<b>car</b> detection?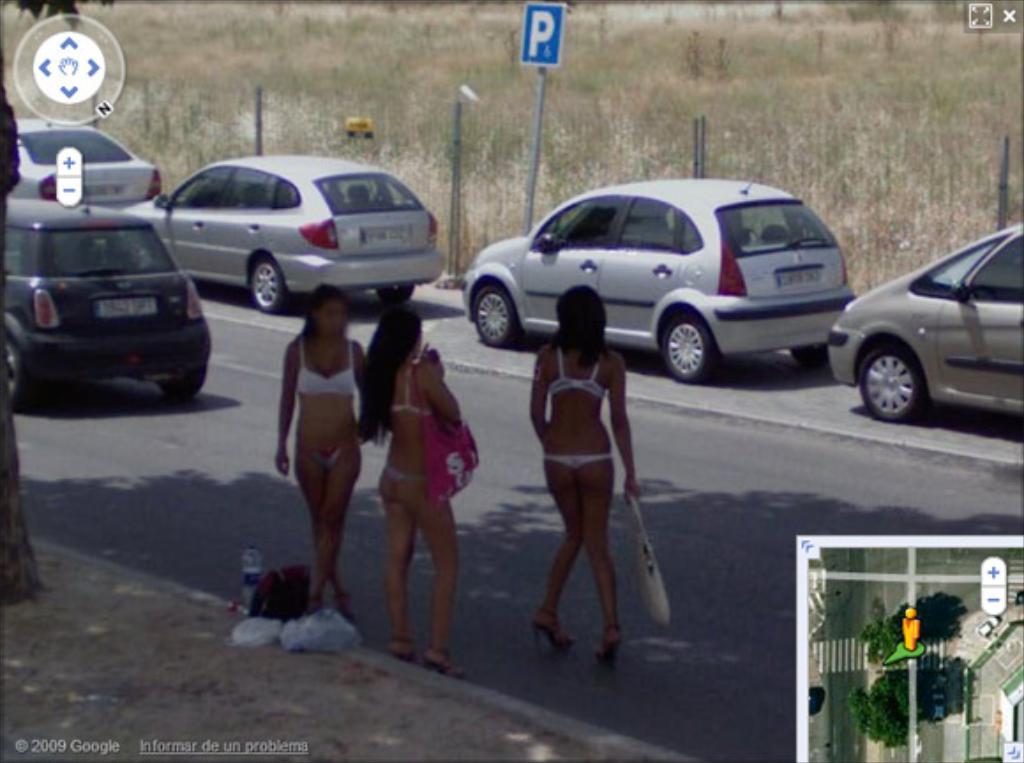
<region>459, 166, 853, 385</region>
